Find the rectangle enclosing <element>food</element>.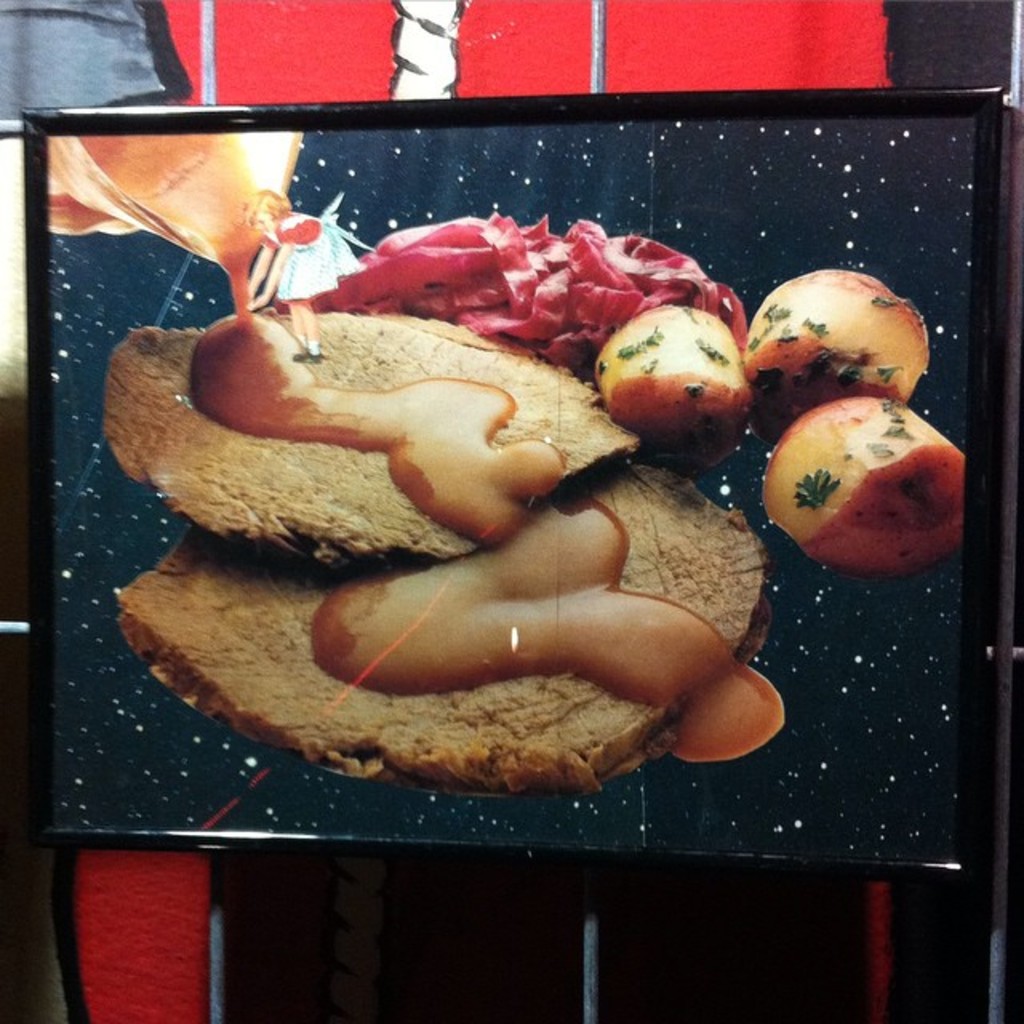
detection(317, 203, 754, 378).
